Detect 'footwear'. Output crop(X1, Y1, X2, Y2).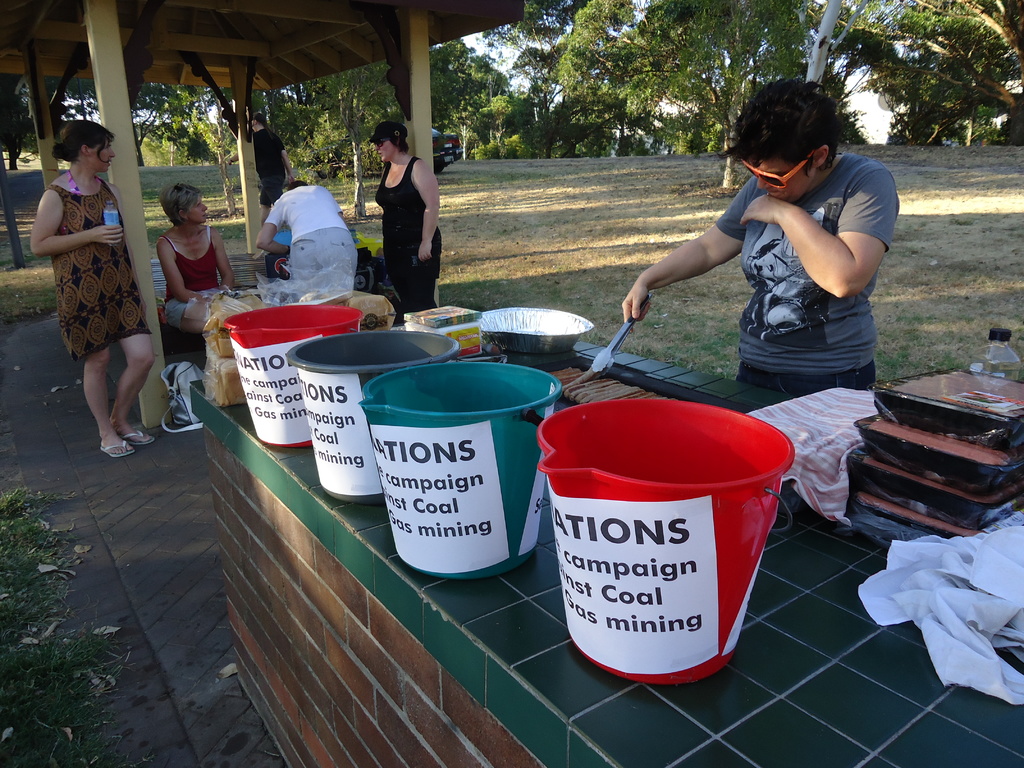
crop(119, 428, 154, 444).
